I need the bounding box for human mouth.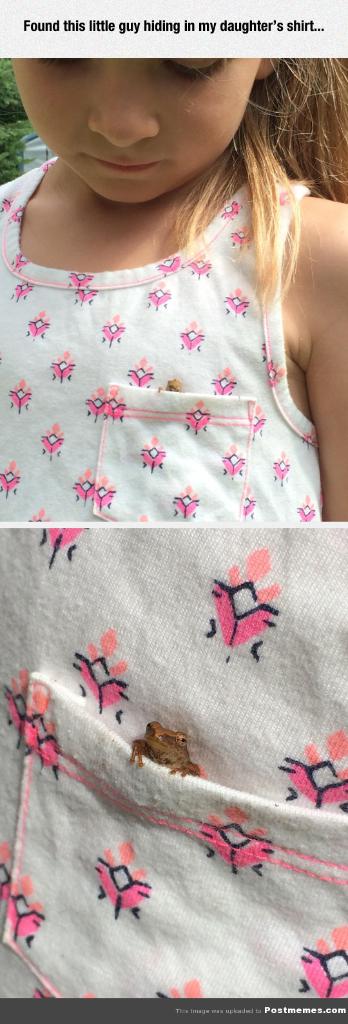
Here it is: <box>85,154,159,171</box>.
